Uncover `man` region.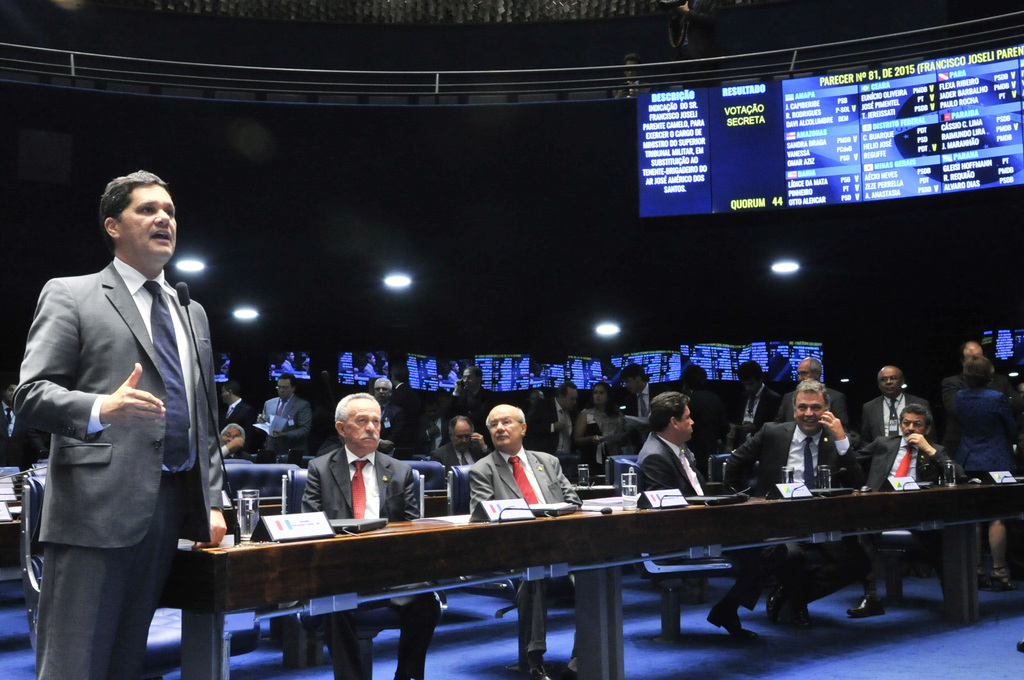
Uncovered: {"x1": 279, "y1": 350, "x2": 298, "y2": 378}.
